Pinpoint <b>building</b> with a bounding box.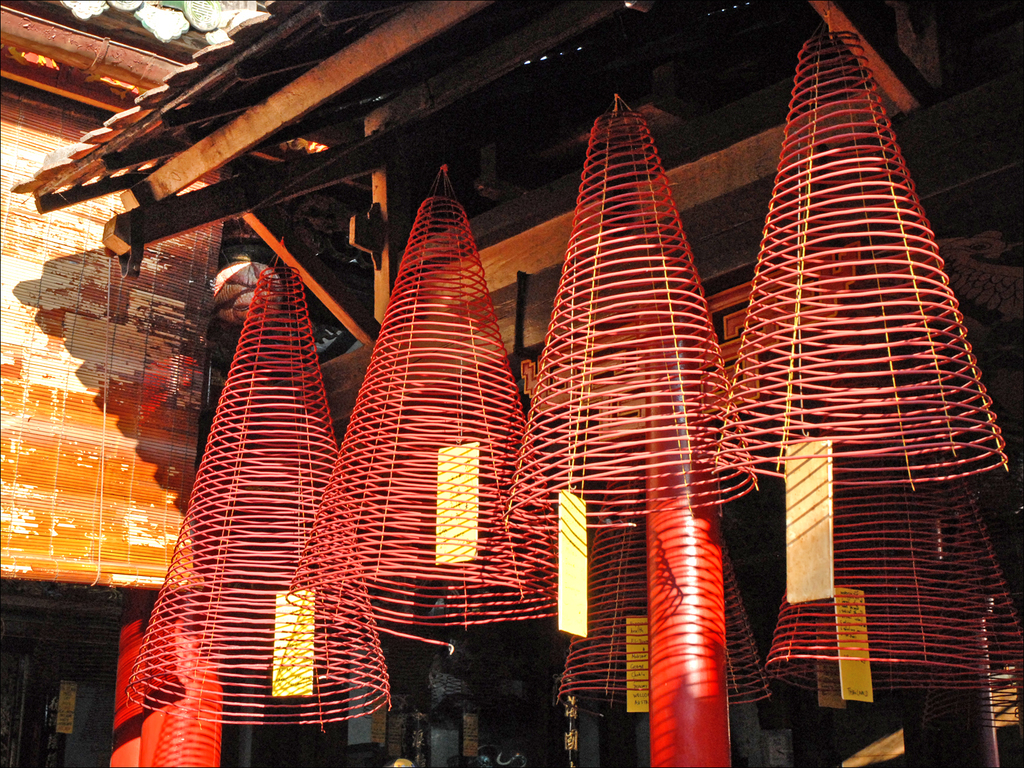
bbox=[0, 0, 1023, 767].
